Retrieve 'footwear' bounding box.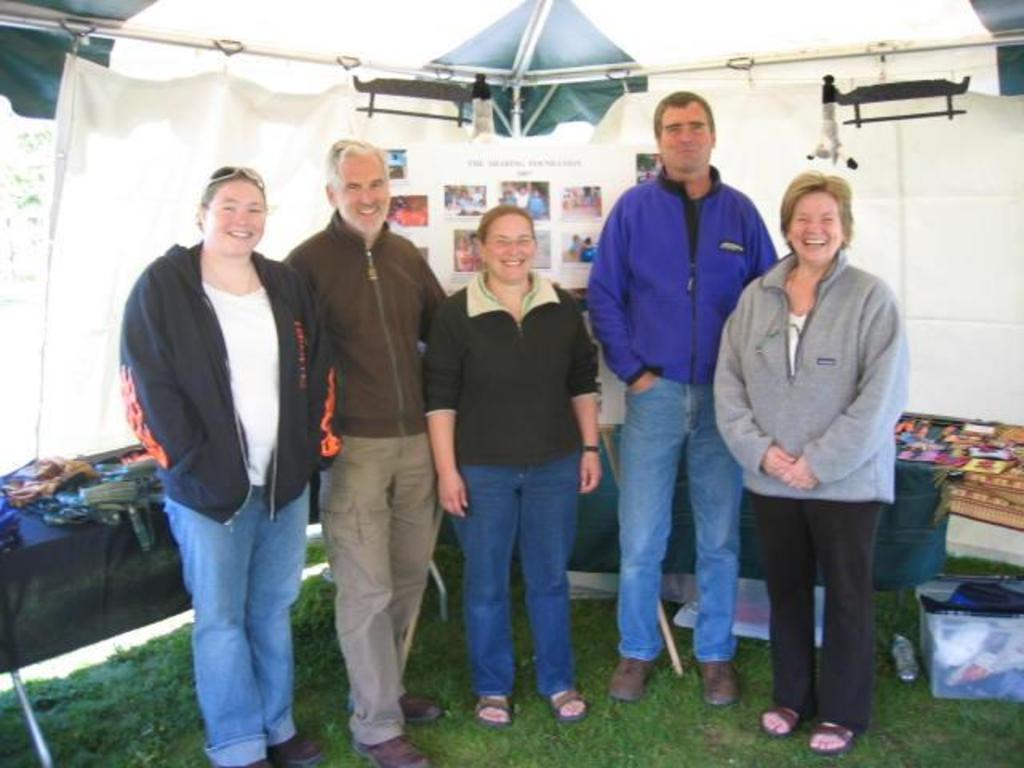
Bounding box: bbox(694, 664, 742, 710).
